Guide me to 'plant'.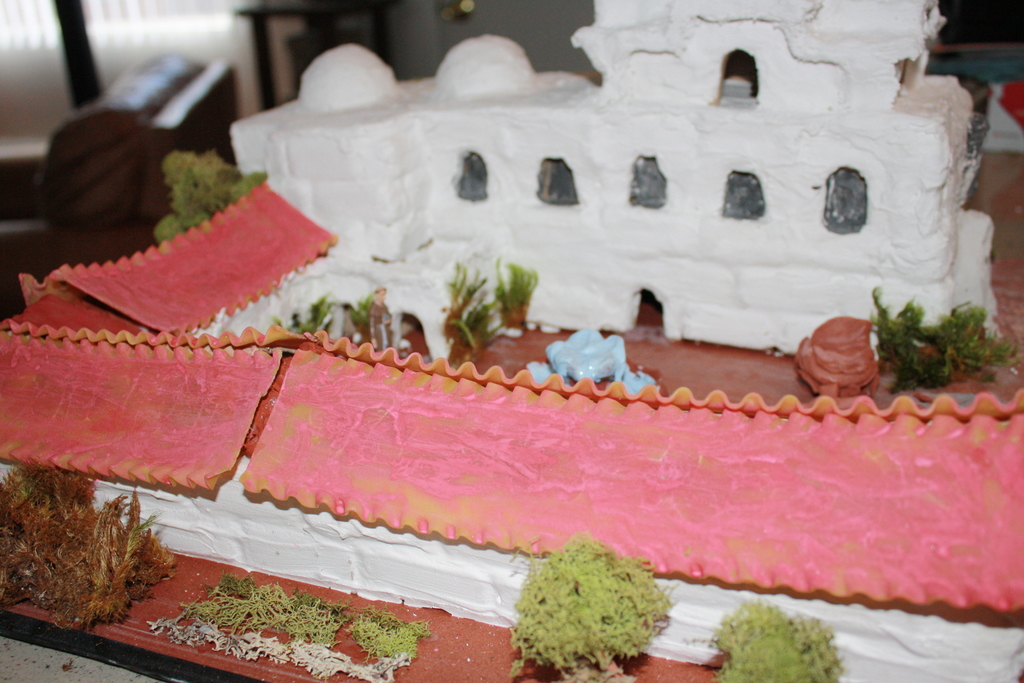
Guidance: pyautogui.locateOnScreen(451, 248, 559, 329).
